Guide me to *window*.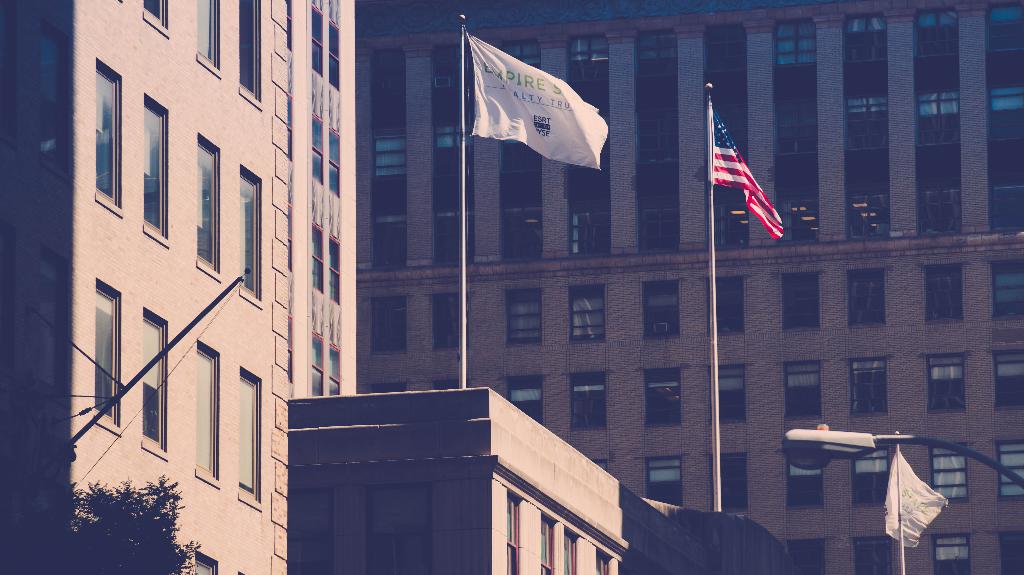
Guidance: 708,366,745,422.
